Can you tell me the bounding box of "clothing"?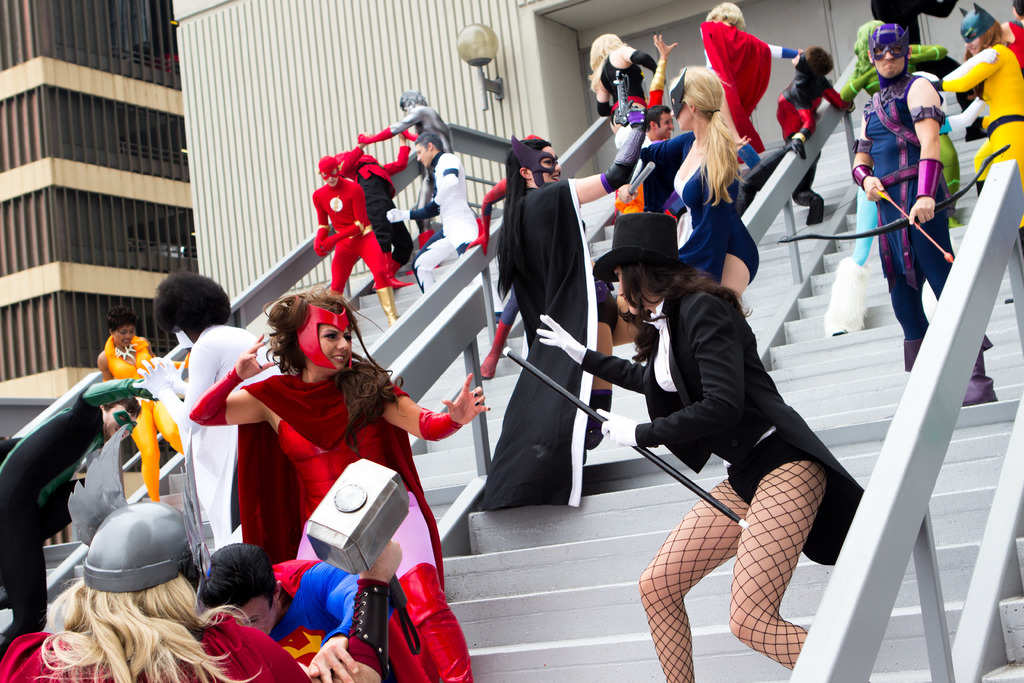
698/15/777/154.
